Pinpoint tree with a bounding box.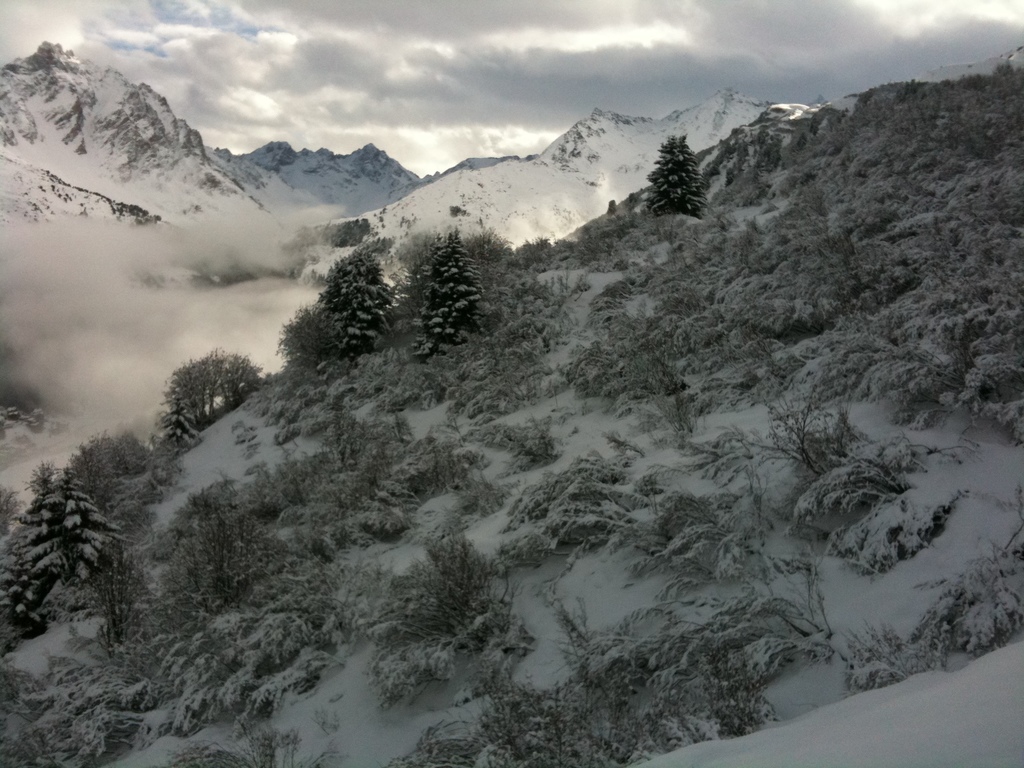
box(314, 237, 396, 355).
